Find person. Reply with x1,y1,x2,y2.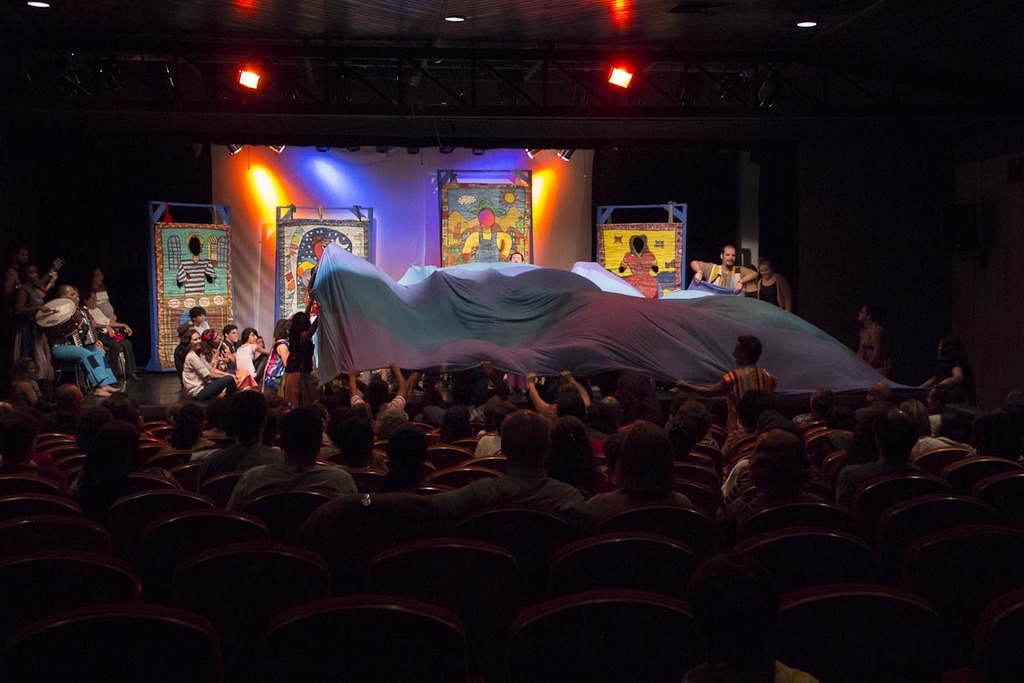
16,269,52,373.
